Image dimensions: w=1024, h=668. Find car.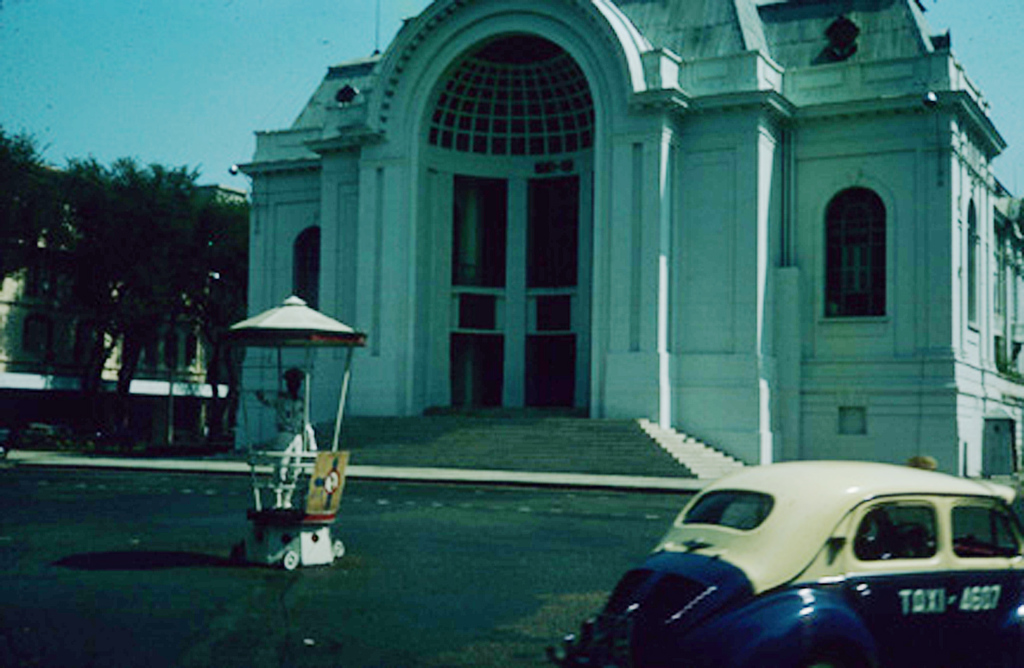
region(87, 424, 142, 448).
